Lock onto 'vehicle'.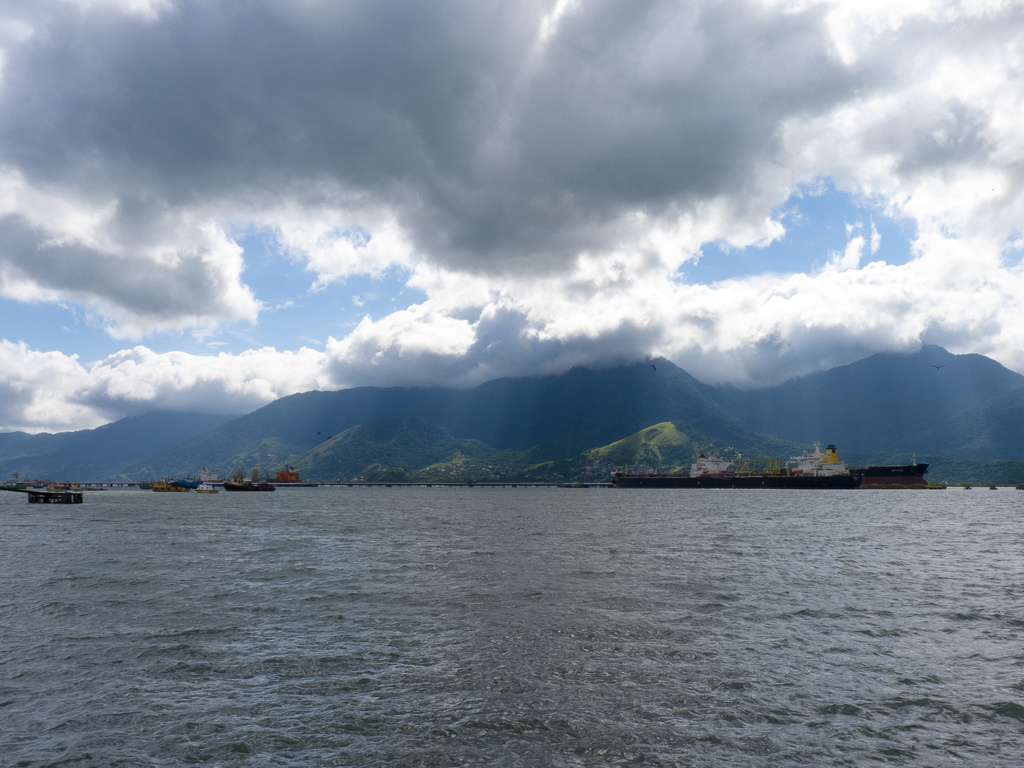
Locked: <region>227, 477, 276, 491</region>.
